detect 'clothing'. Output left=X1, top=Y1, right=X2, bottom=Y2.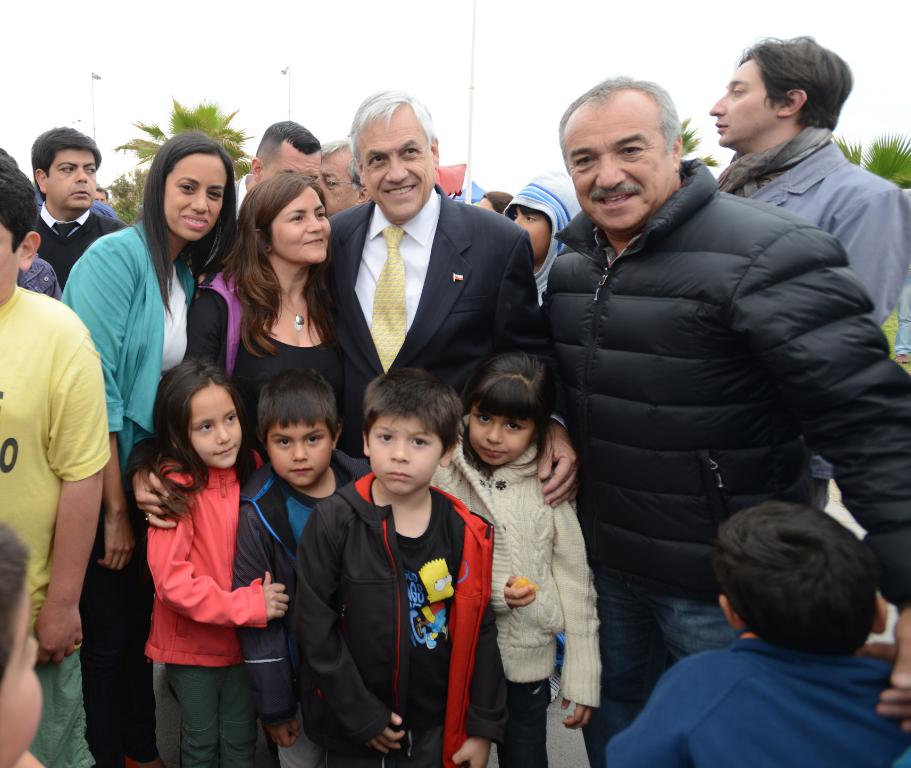
left=0, top=275, right=111, bottom=765.
